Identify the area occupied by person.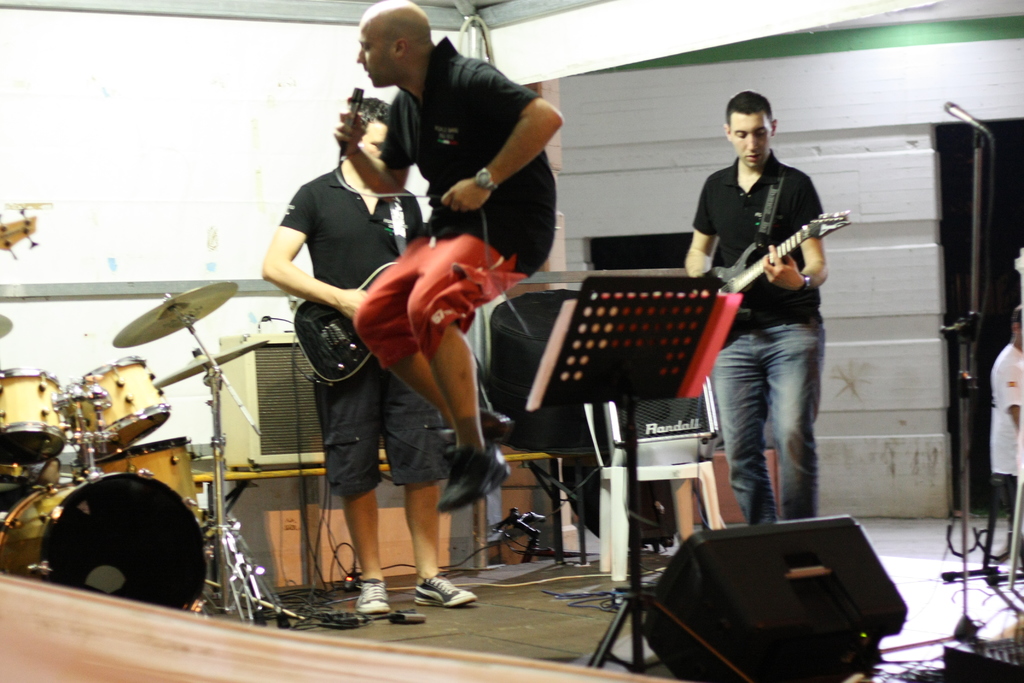
Area: (x1=260, y1=85, x2=477, y2=621).
